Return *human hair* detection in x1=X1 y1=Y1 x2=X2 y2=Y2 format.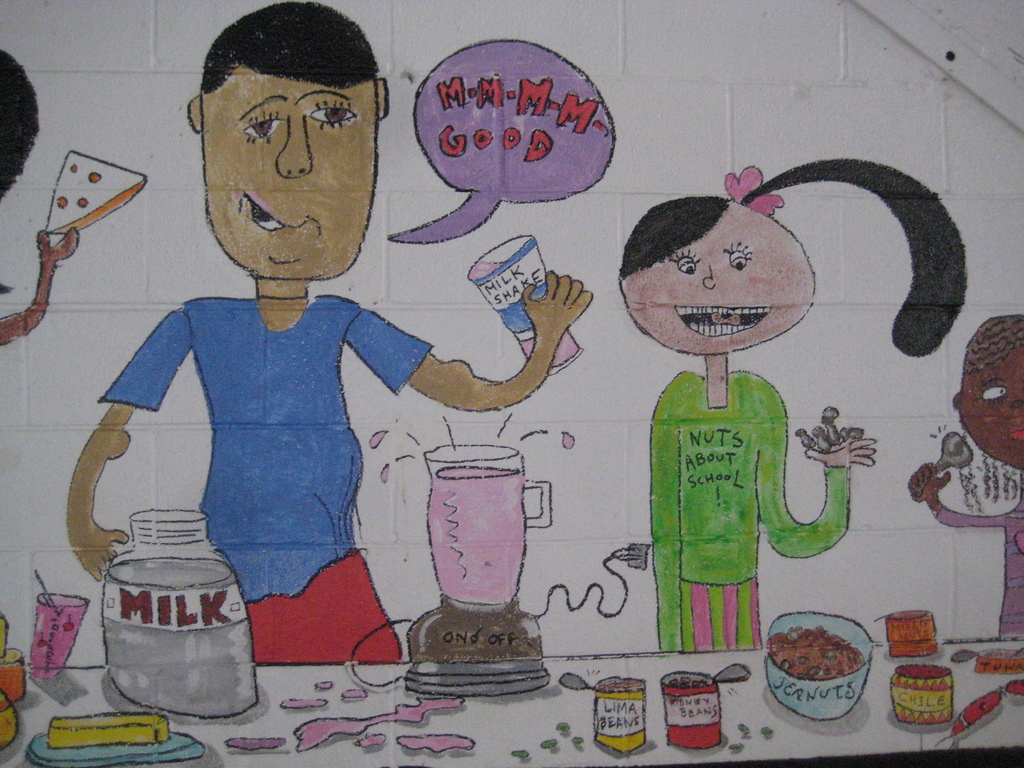
x1=0 y1=49 x2=40 y2=205.
